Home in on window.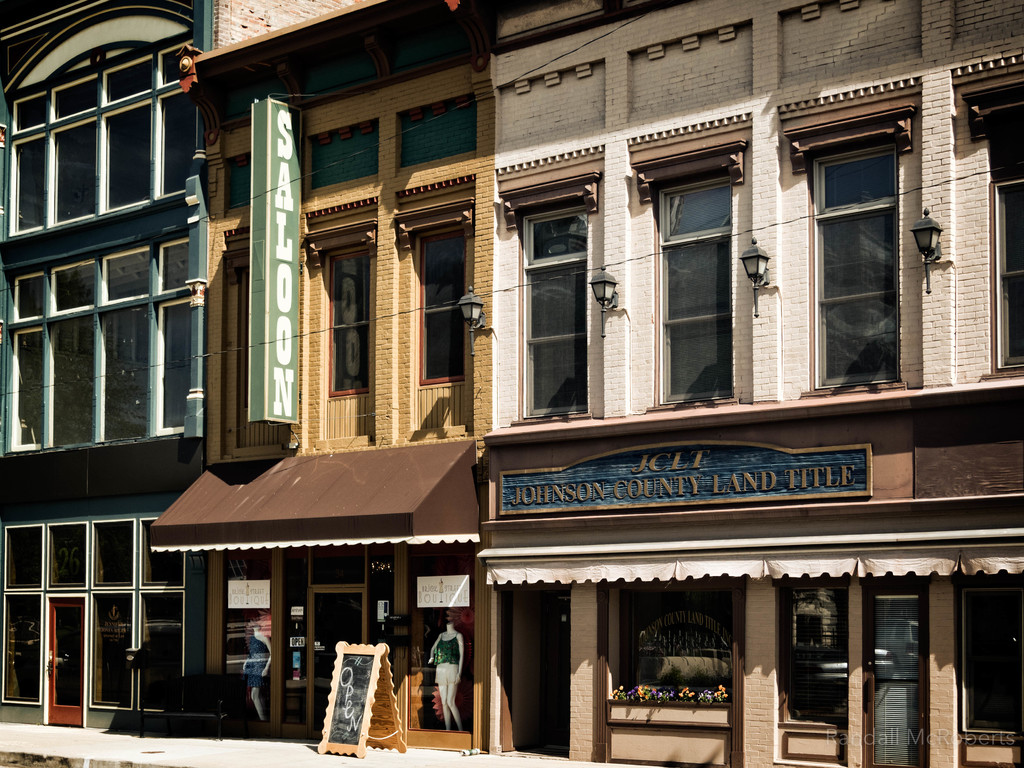
Homed in at Rect(0, 234, 189, 453).
